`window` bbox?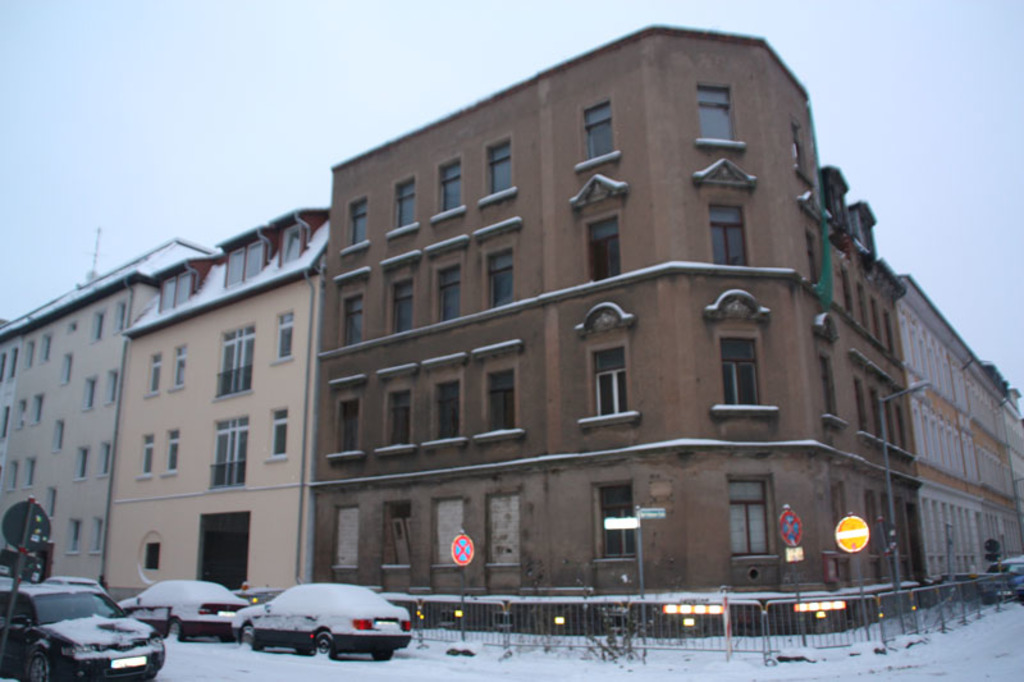
380 390 411 445
